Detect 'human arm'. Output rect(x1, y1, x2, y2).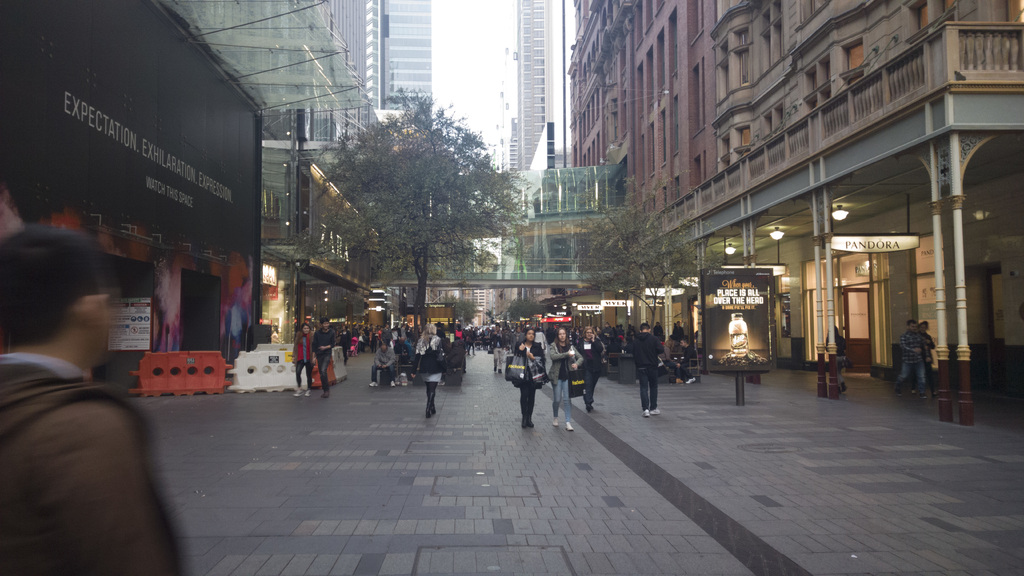
rect(319, 329, 334, 351).
